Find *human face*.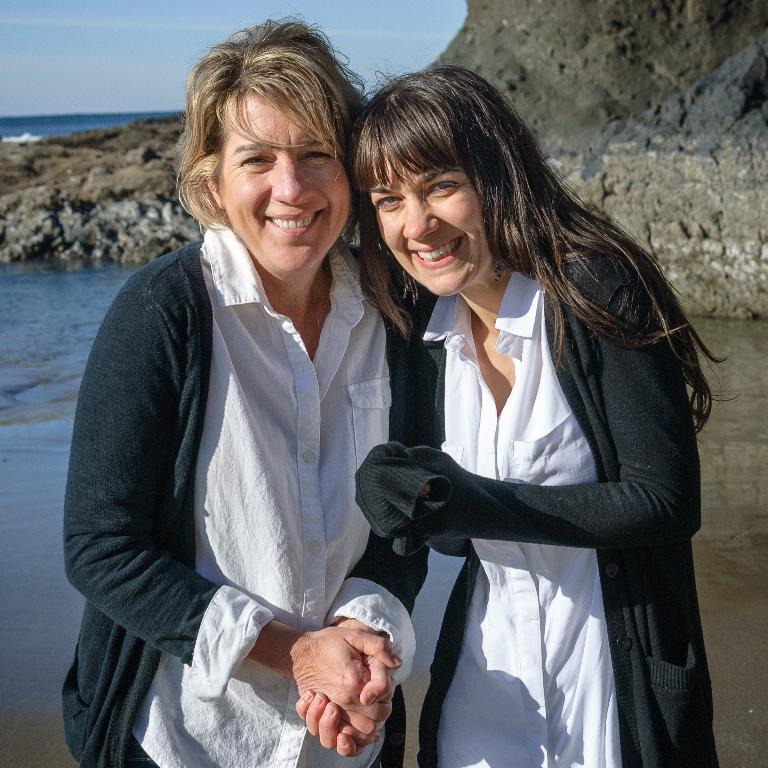
(368,124,491,295).
